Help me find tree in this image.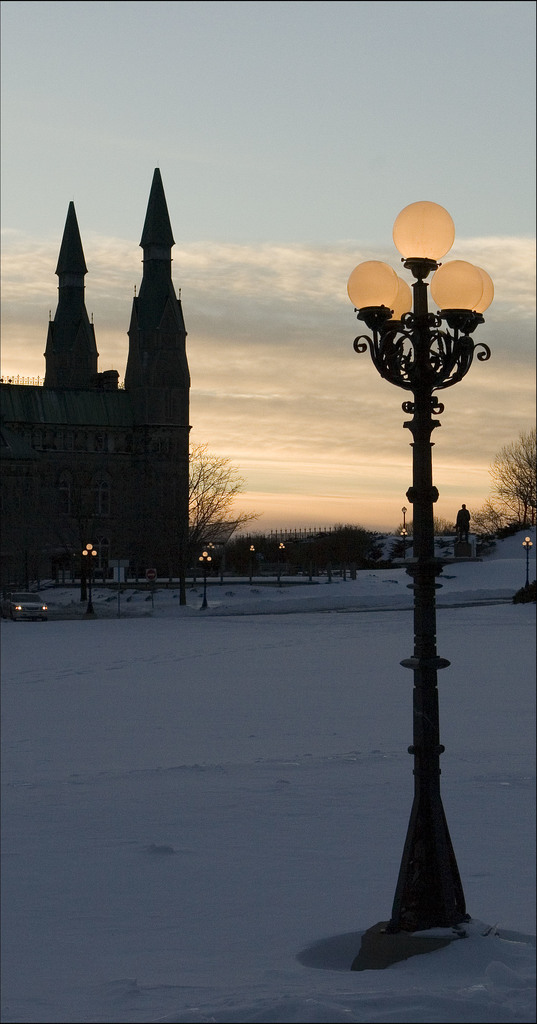
Found it: Rect(490, 428, 536, 527).
